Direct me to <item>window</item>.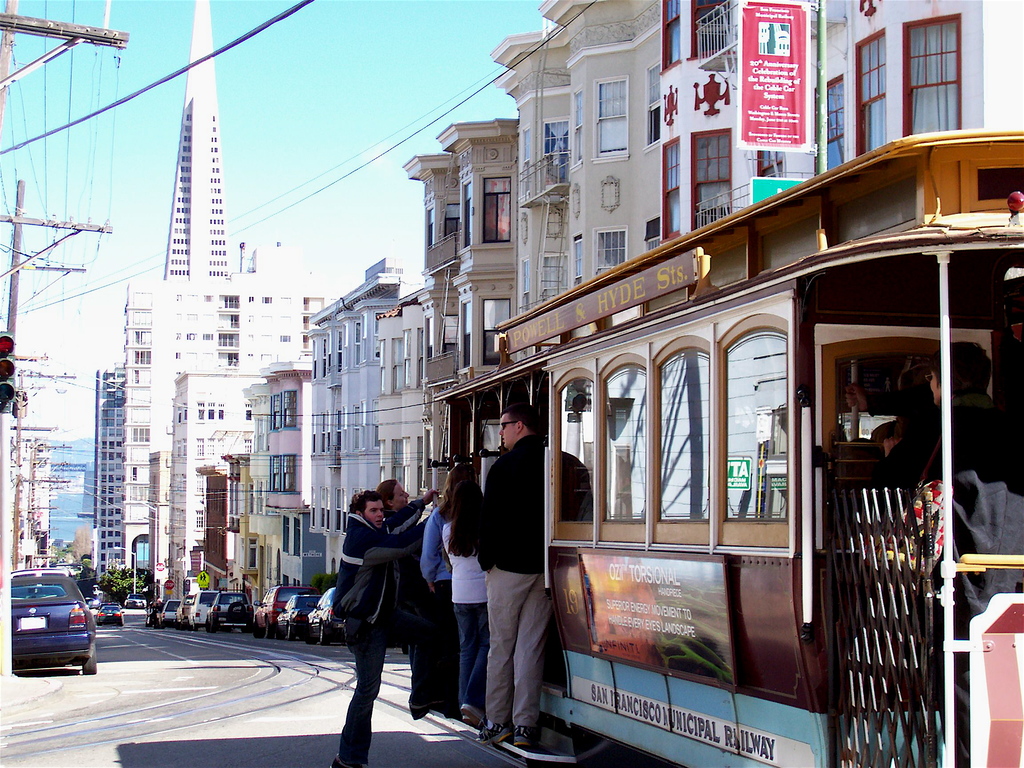
Direction: BBox(520, 255, 532, 312).
